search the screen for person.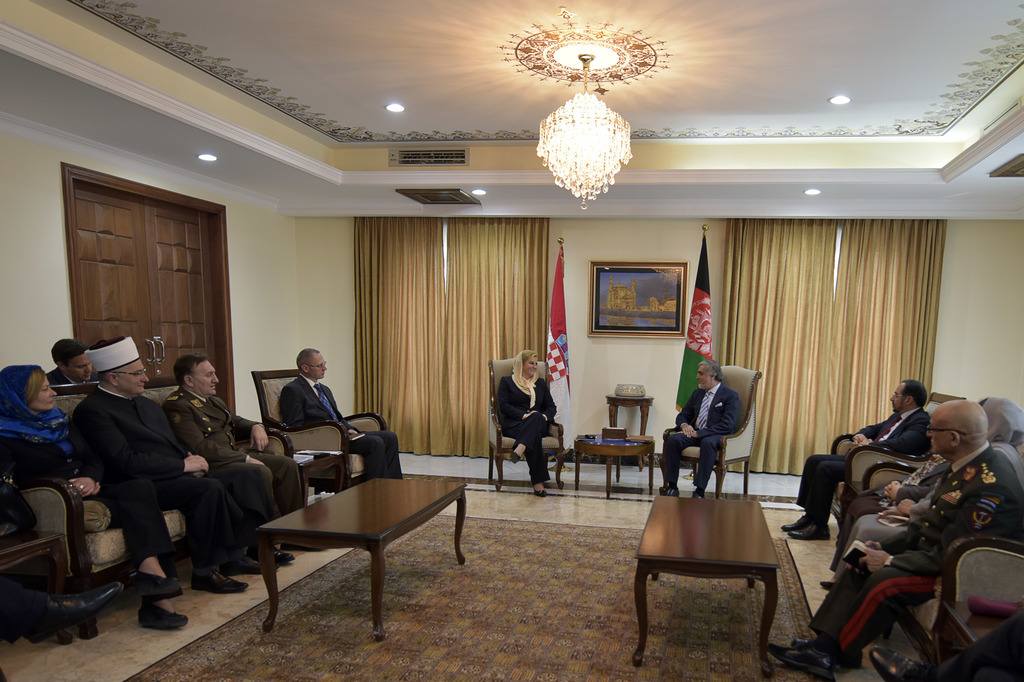
Found at region(71, 334, 263, 594).
